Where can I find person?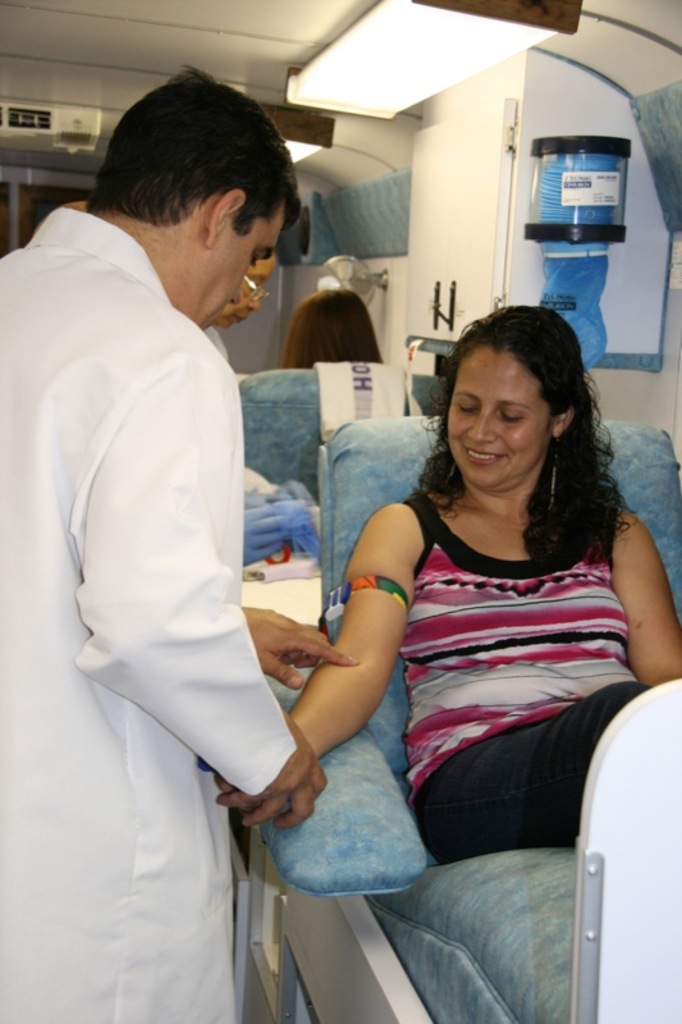
You can find it at box=[24, 81, 371, 986].
